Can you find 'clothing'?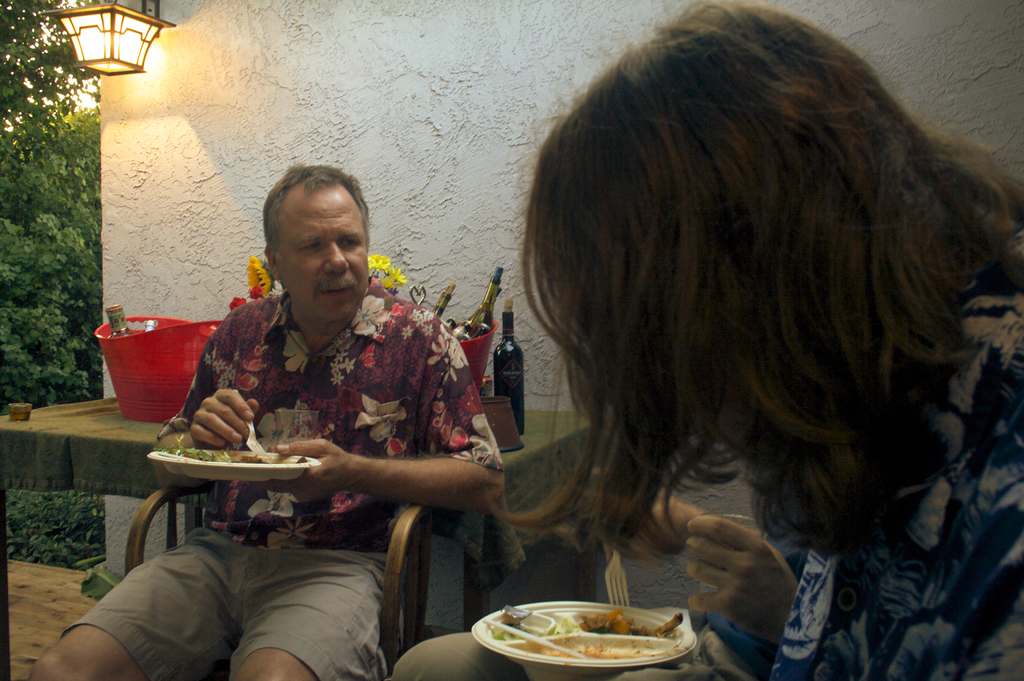
Yes, bounding box: 57,269,522,679.
